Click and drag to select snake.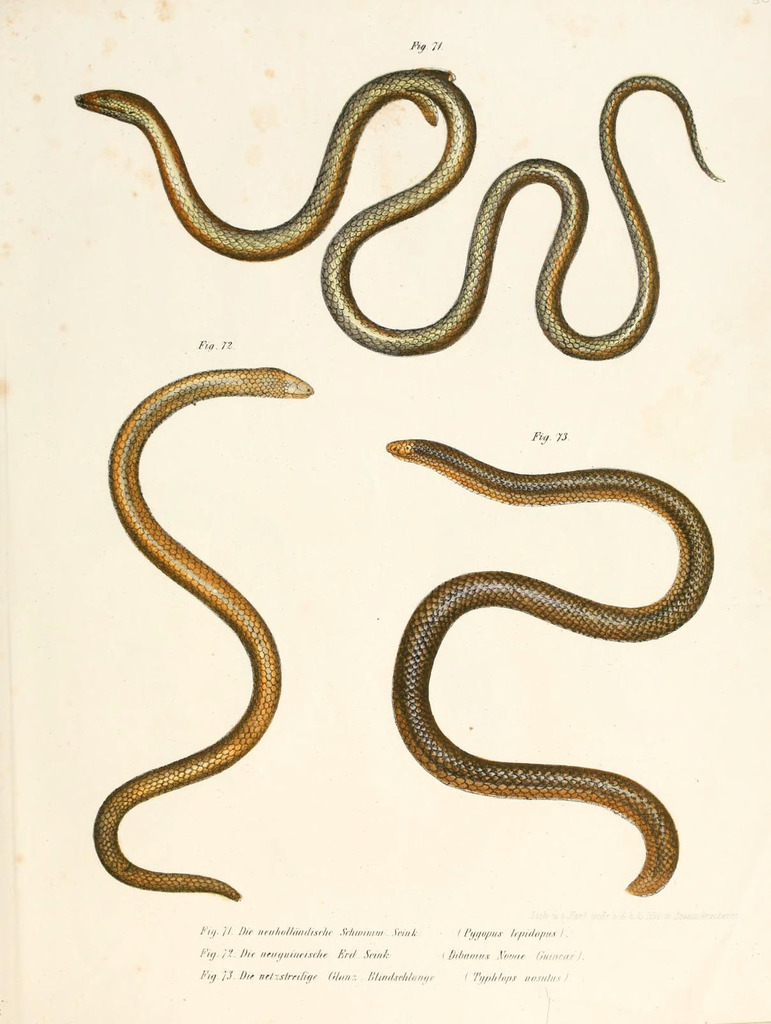
Selection: <region>72, 69, 727, 356</region>.
